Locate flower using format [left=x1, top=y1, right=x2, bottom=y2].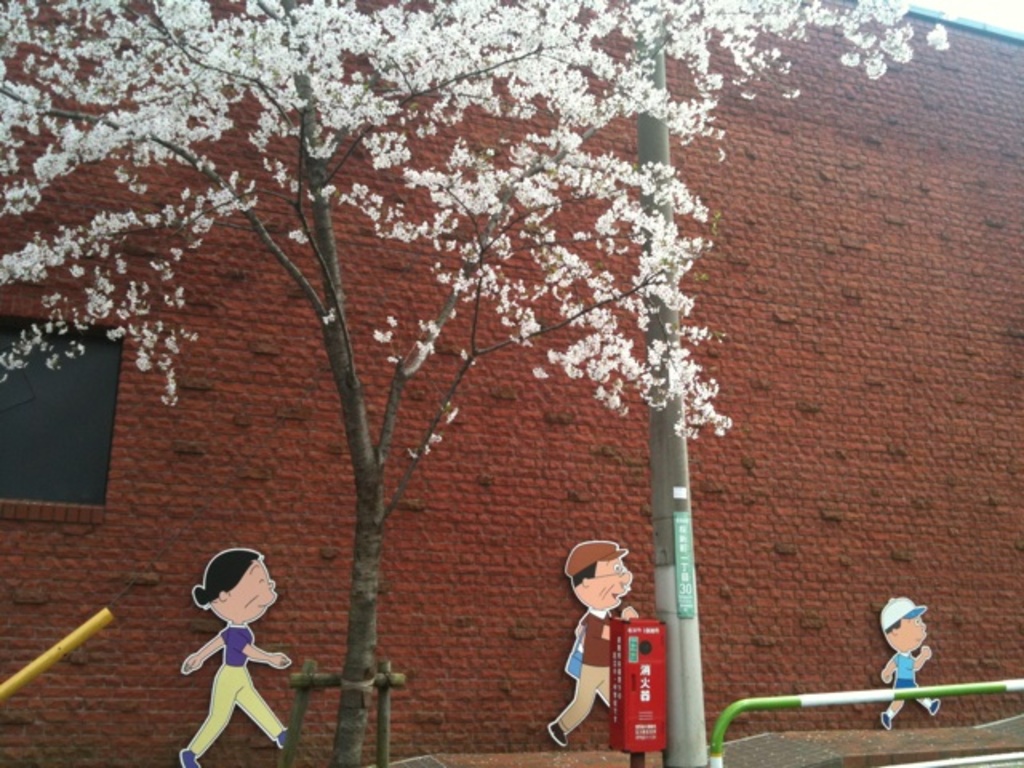
[left=542, top=240, right=560, bottom=283].
